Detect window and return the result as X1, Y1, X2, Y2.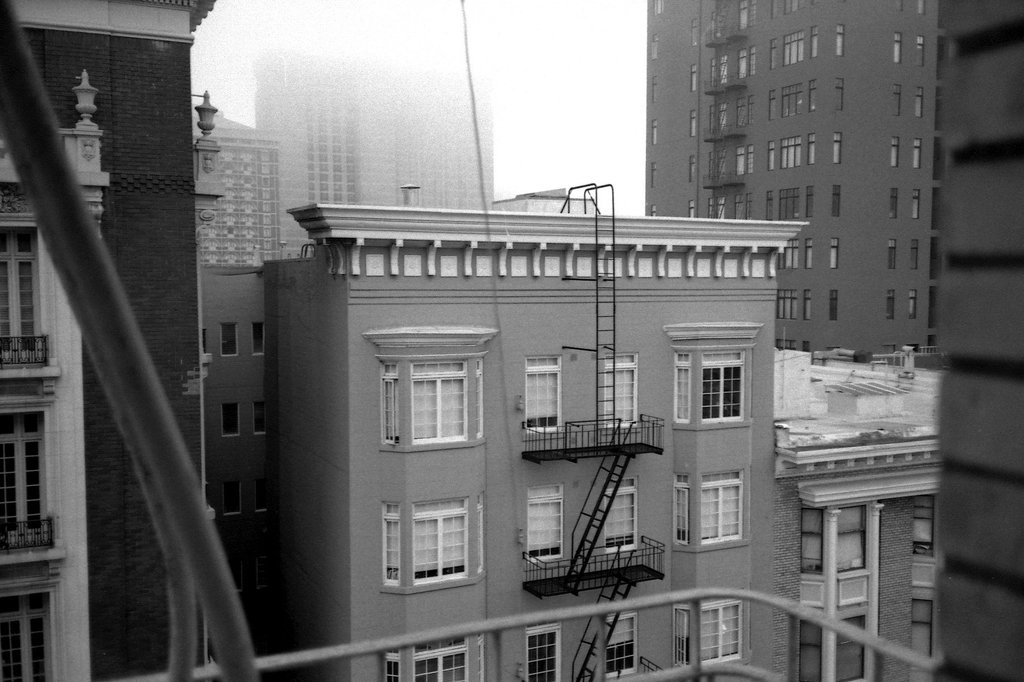
810, 24, 819, 56.
